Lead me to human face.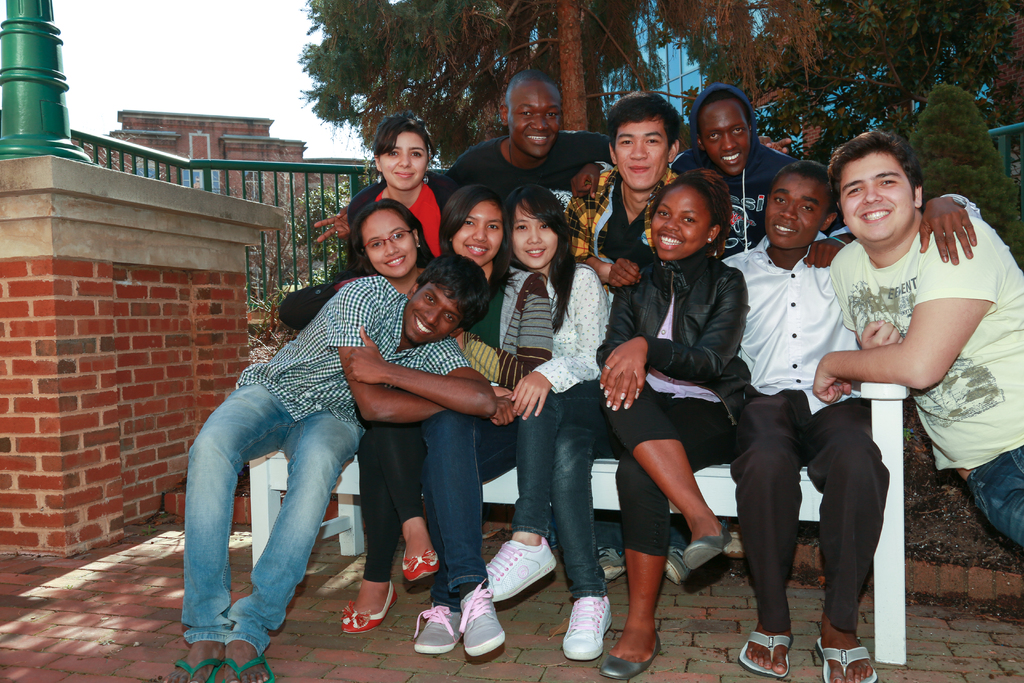
Lead to (698,101,751,174).
